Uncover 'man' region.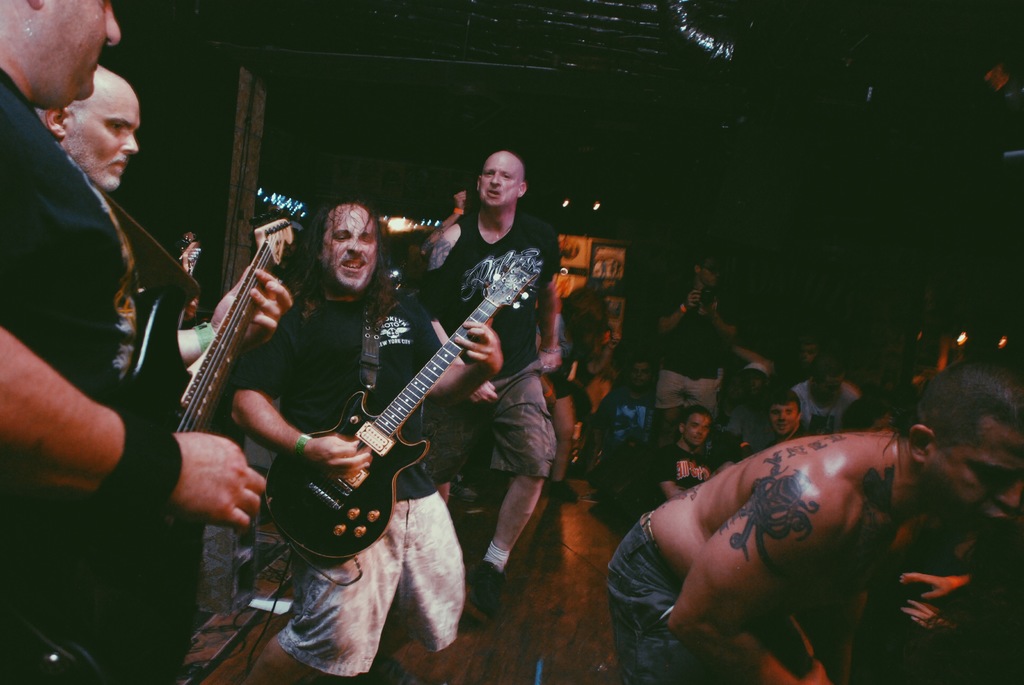
Uncovered: bbox=[760, 392, 811, 442].
